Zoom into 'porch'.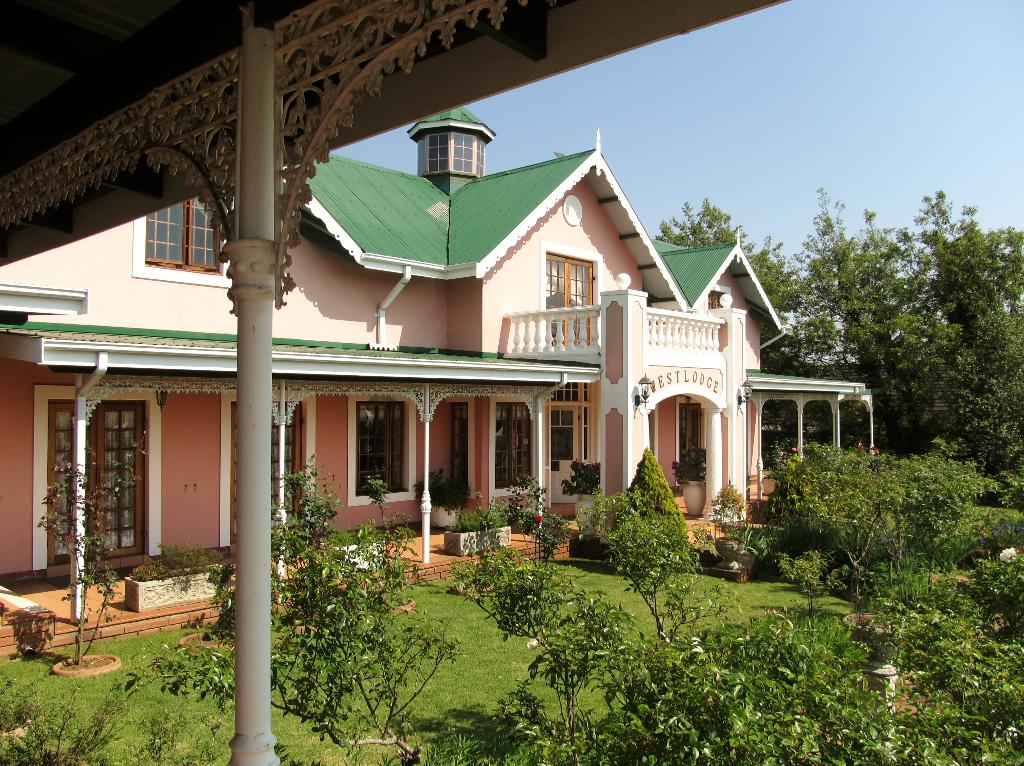
Zoom target: x1=1, y1=465, x2=879, y2=649.
